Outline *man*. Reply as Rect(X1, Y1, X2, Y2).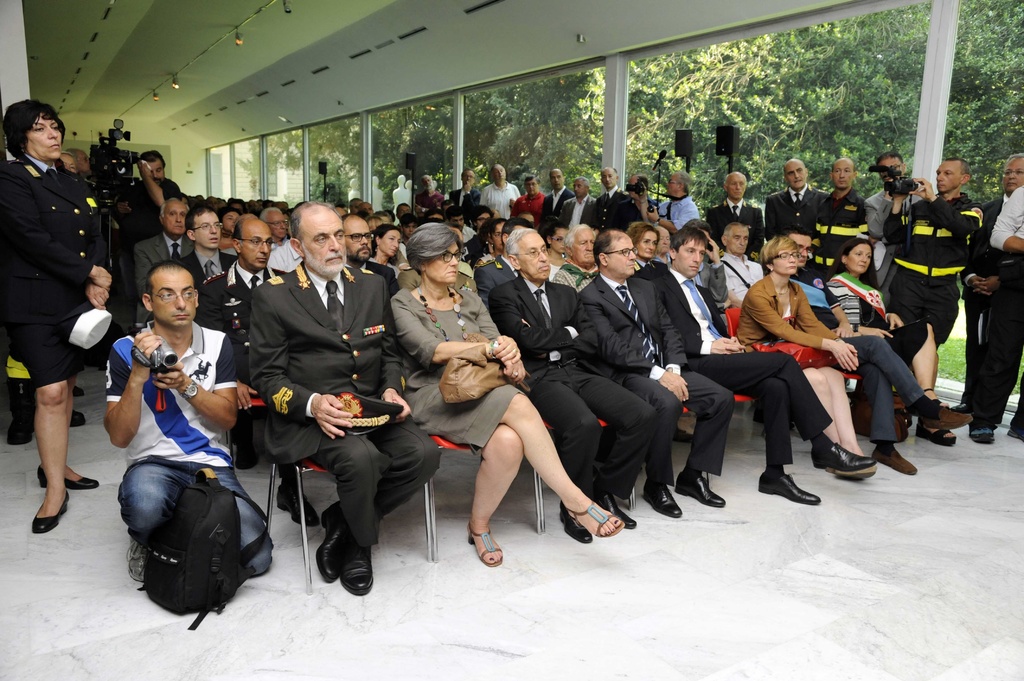
Rect(479, 161, 516, 221).
